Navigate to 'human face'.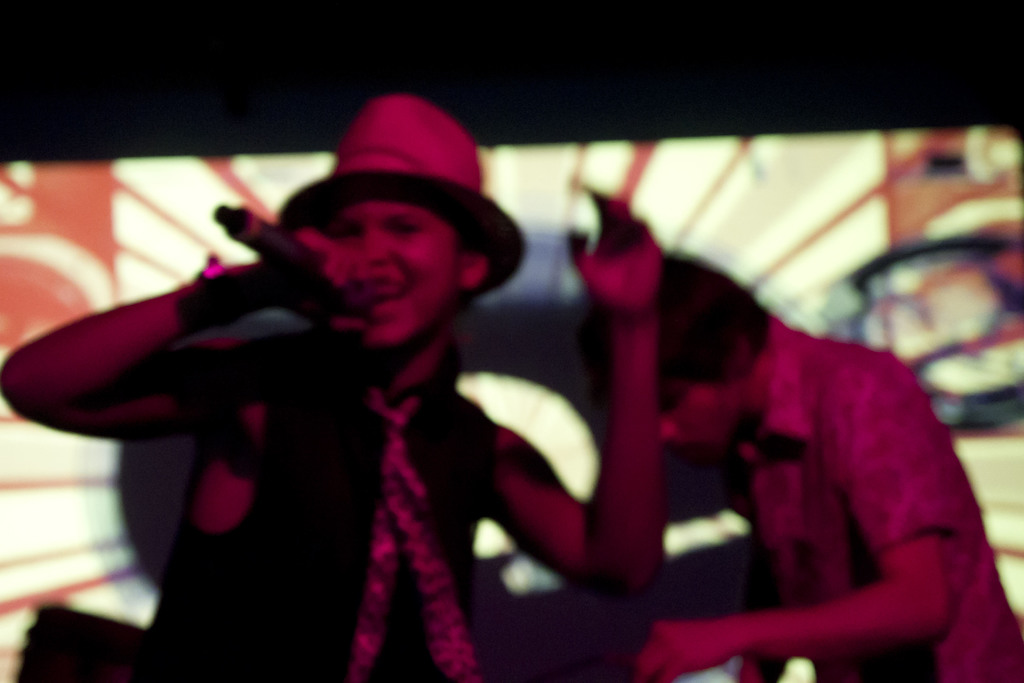
Navigation target: <box>658,380,722,457</box>.
